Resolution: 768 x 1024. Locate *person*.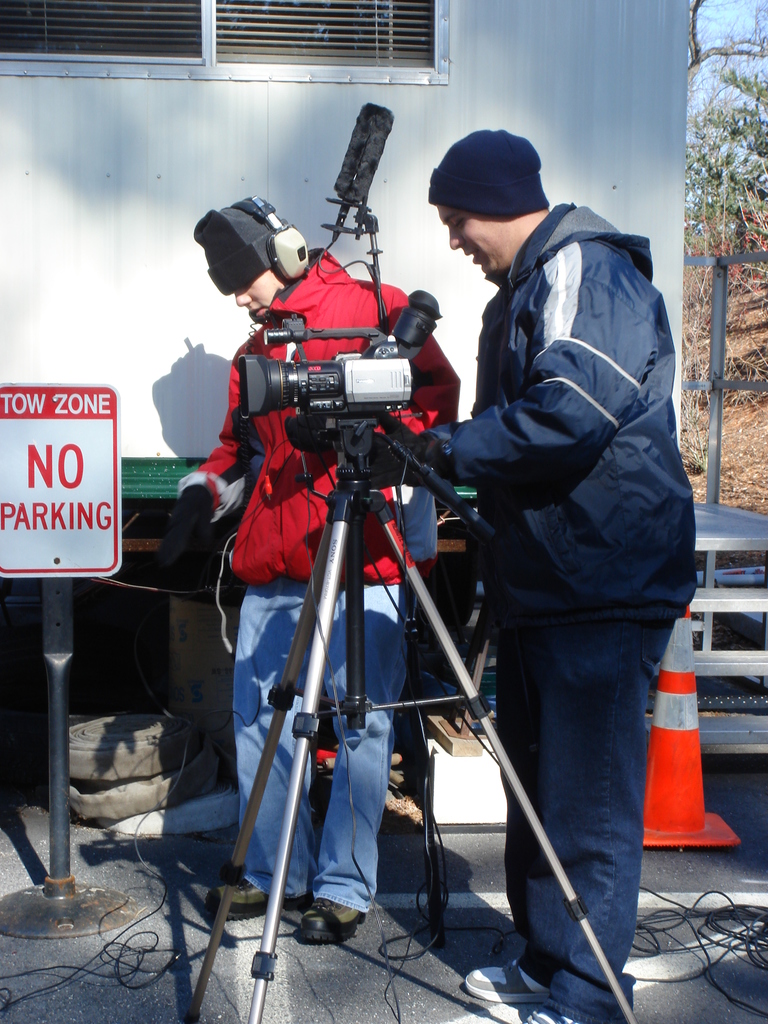
x1=355 y1=127 x2=694 y2=1023.
